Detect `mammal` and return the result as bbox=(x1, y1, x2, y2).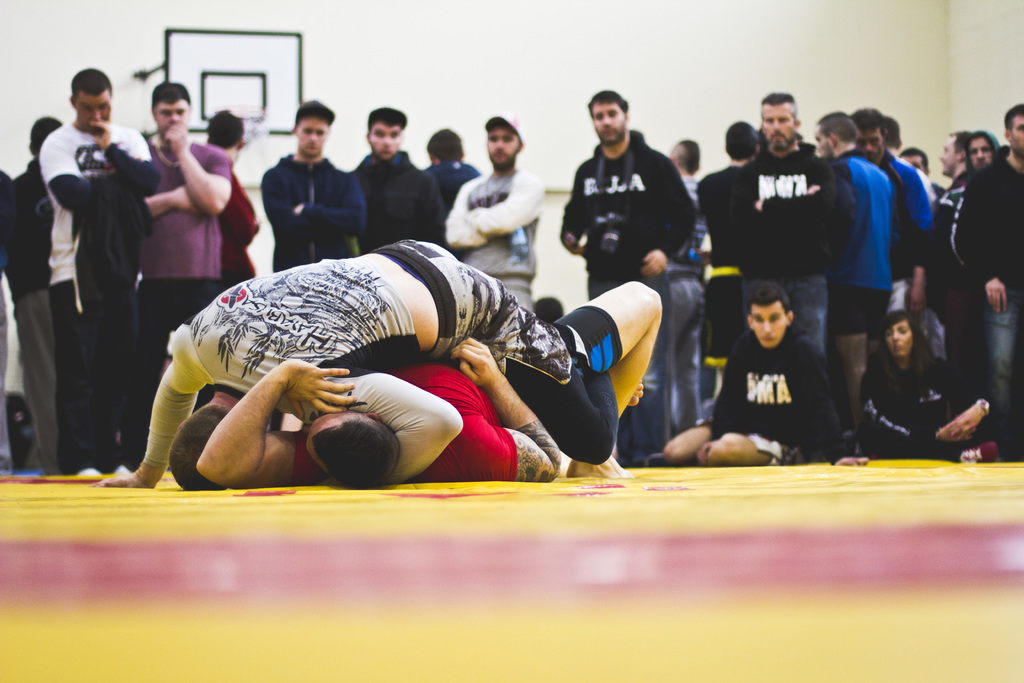
bbox=(952, 89, 1023, 467).
